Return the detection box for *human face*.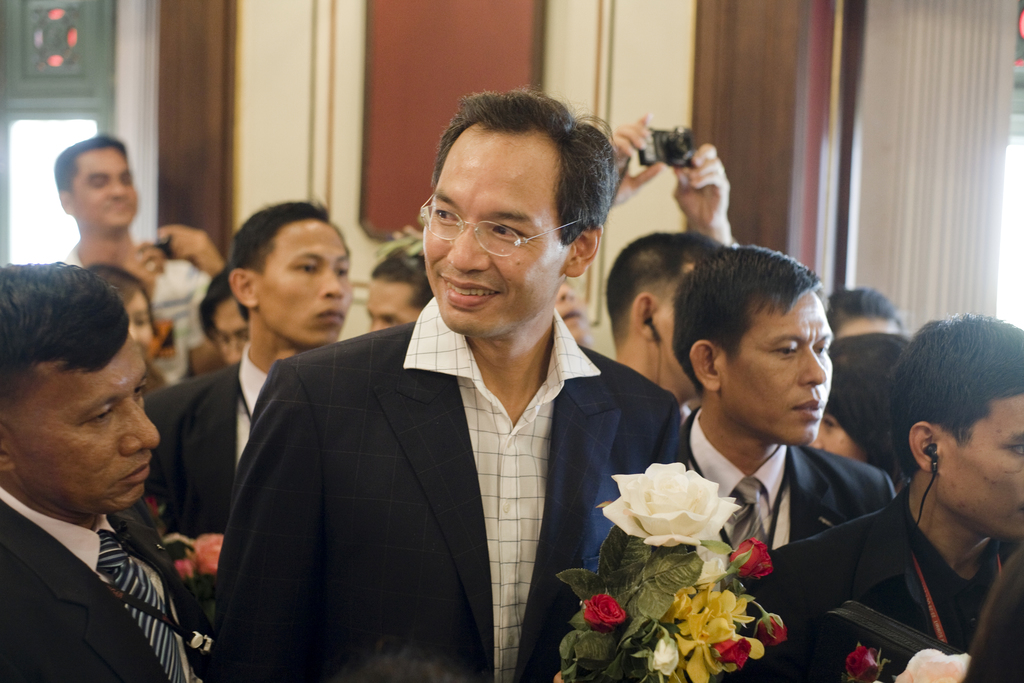
left=10, top=315, right=163, bottom=509.
